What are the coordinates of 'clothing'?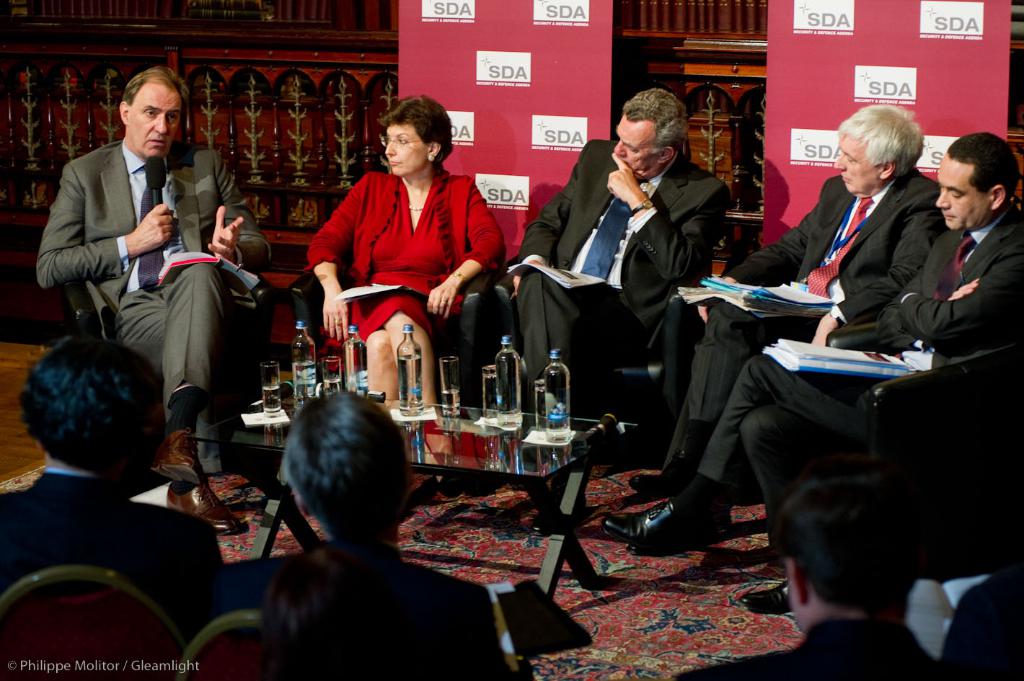
locate(938, 561, 1023, 680).
